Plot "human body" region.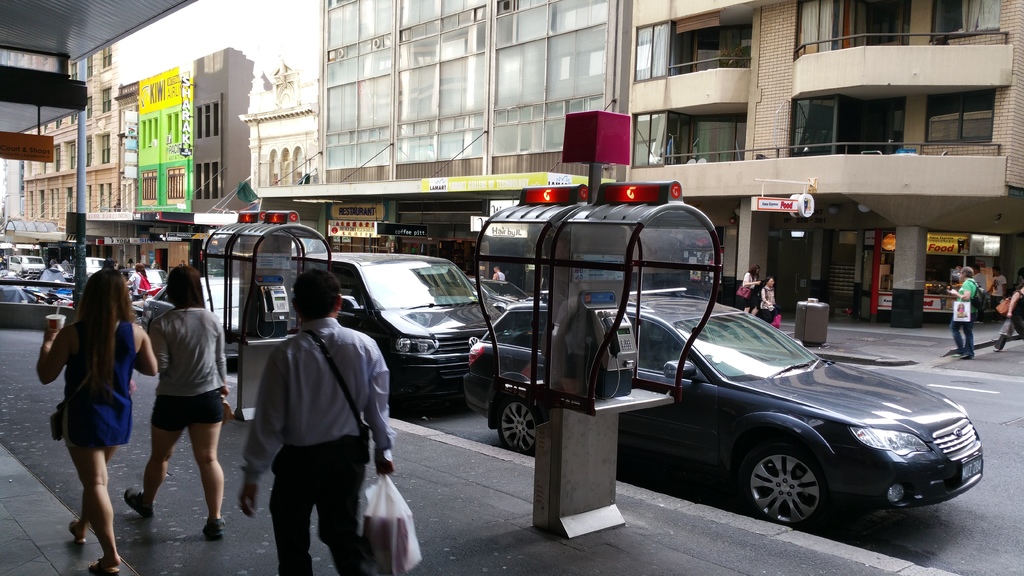
Plotted at (x1=33, y1=225, x2=153, y2=557).
